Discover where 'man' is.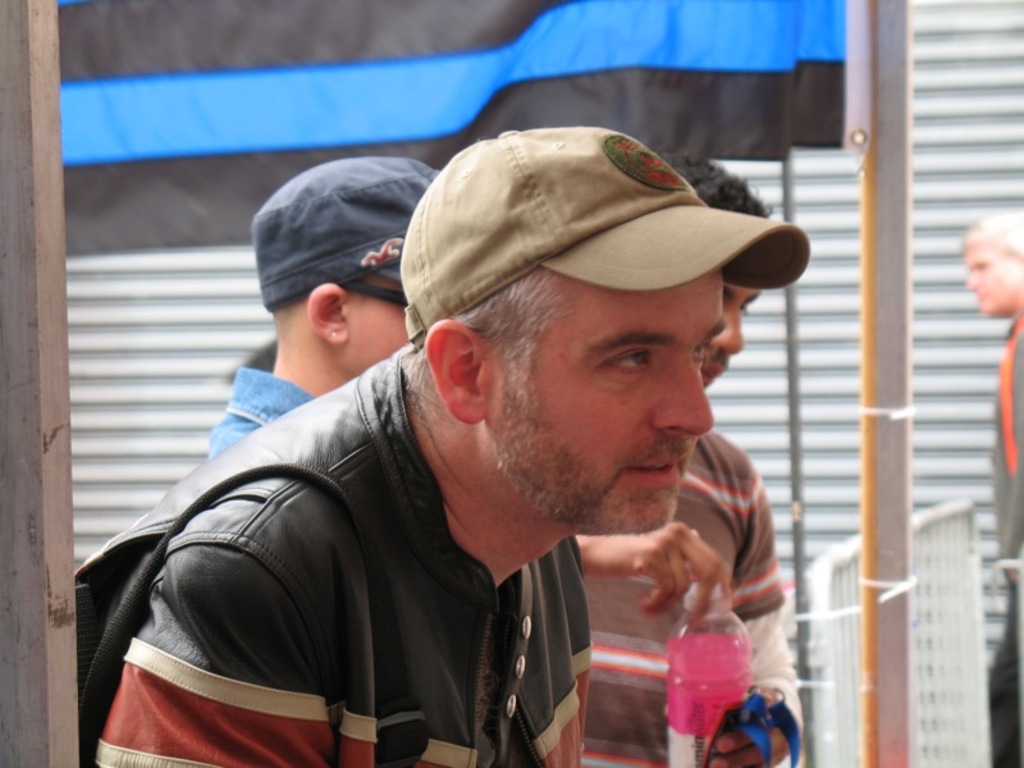
Discovered at (568,143,813,765).
